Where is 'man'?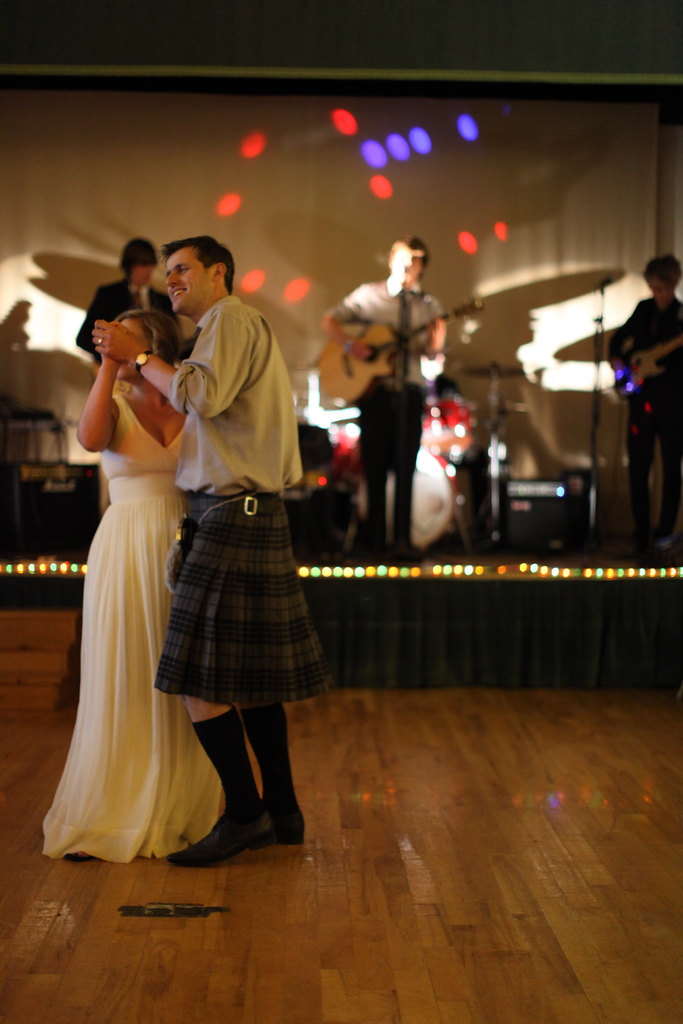
l=136, t=221, r=328, b=786.
